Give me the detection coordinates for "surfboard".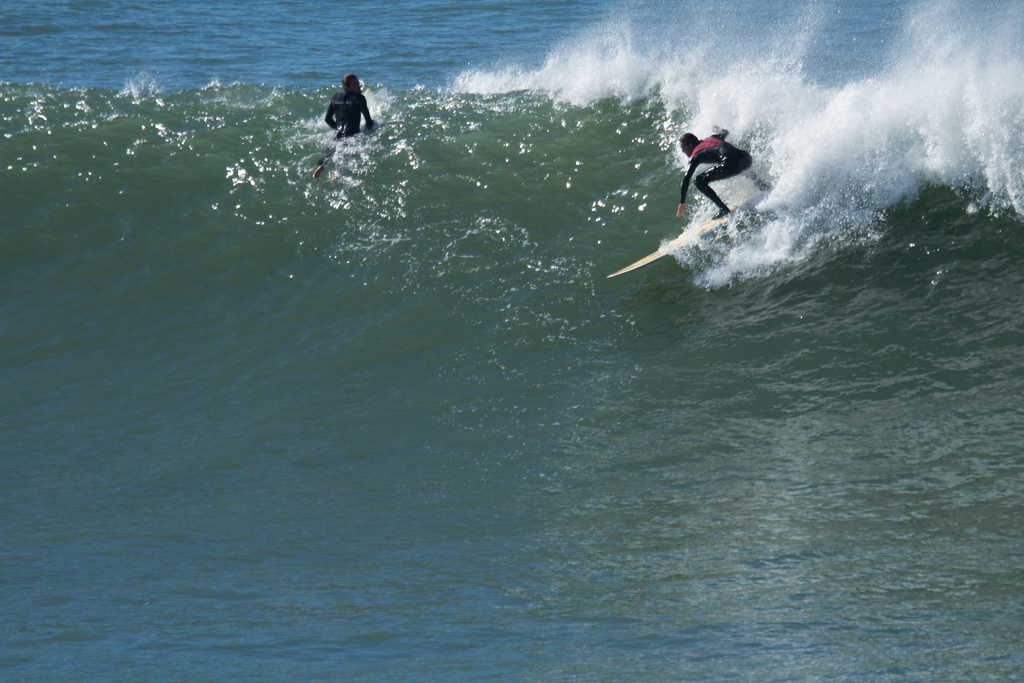
{"left": 605, "top": 205, "right": 743, "bottom": 284}.
